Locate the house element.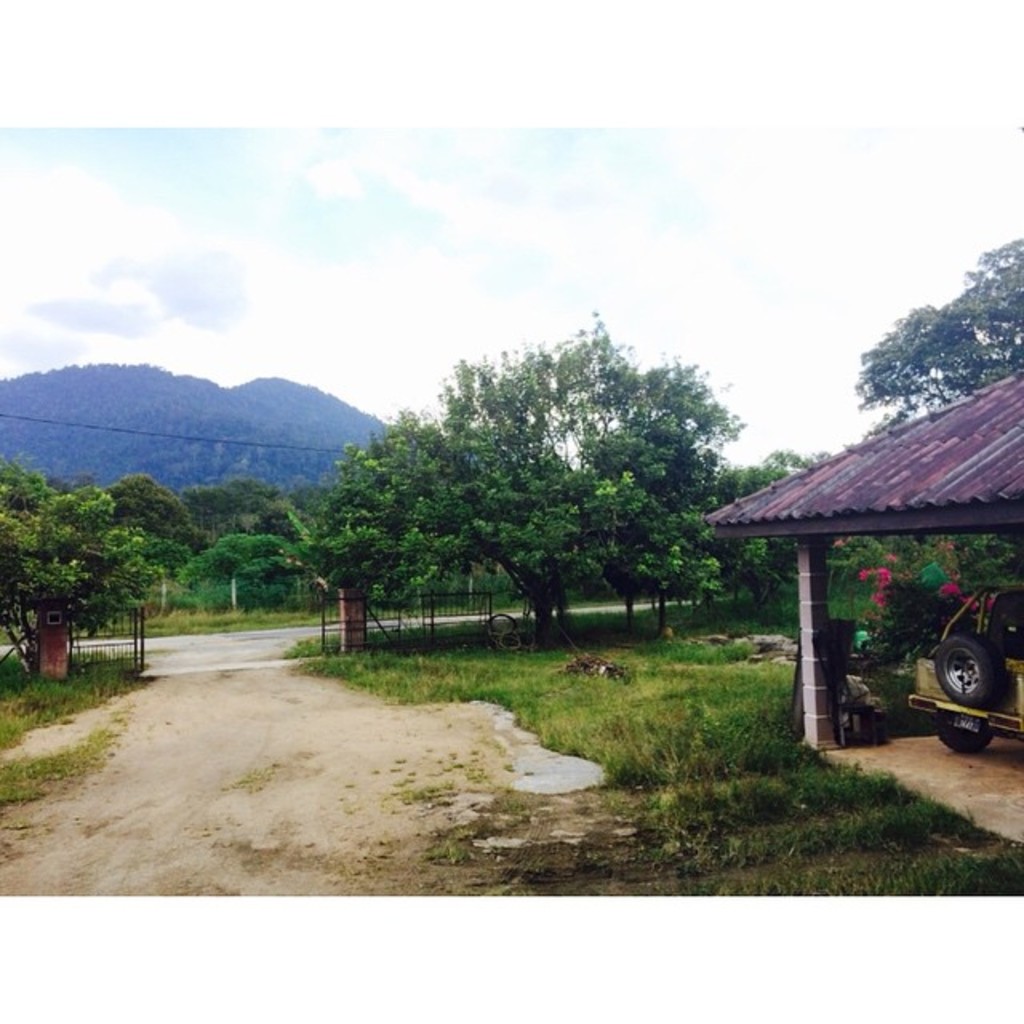
Element bbox: [709, 360, 1022, 747].
